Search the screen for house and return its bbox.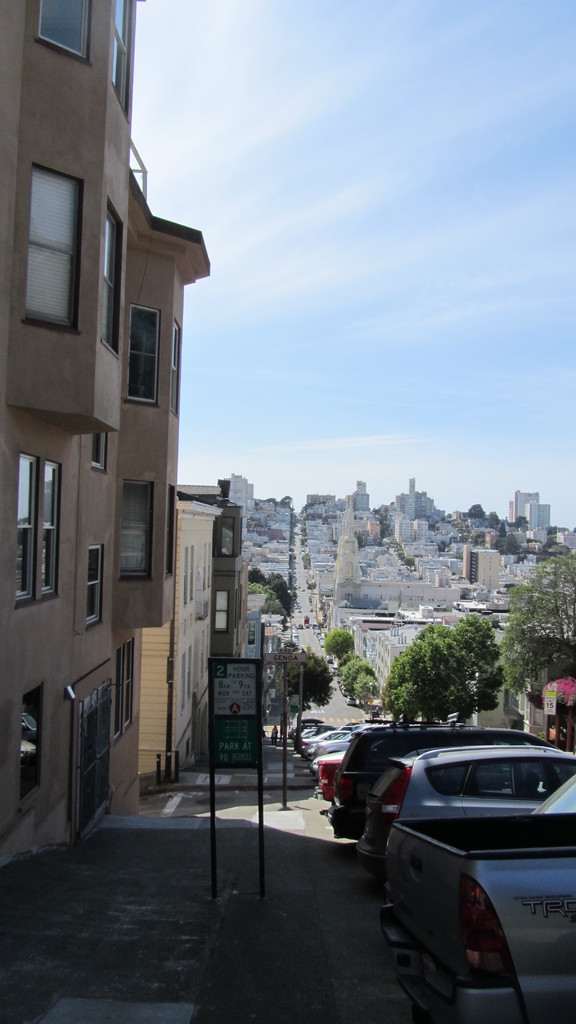
Found: left=1, top=8, right=218, bottom=775.
